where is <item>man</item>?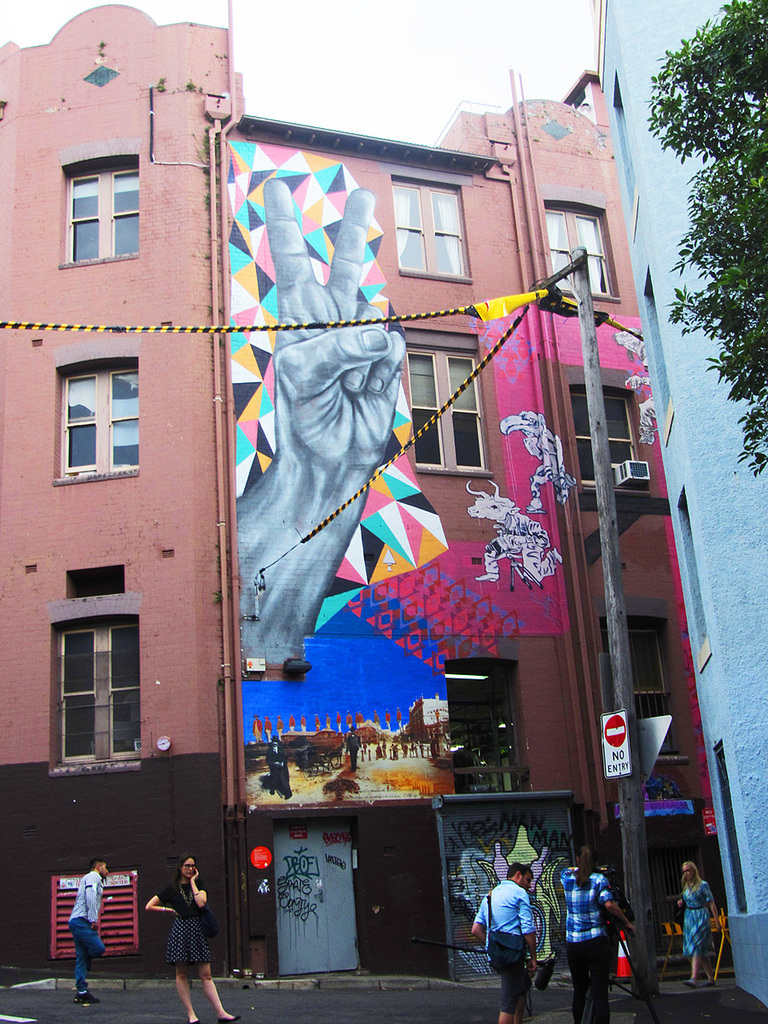
detection(60, 852, 111, 1015).
